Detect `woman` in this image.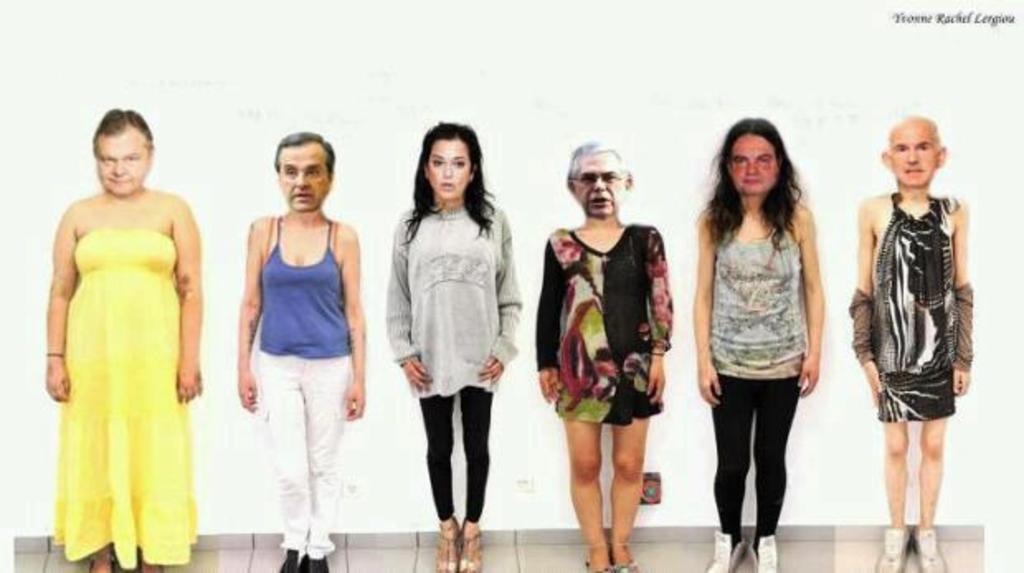
Detection: (388,125,529,571).
